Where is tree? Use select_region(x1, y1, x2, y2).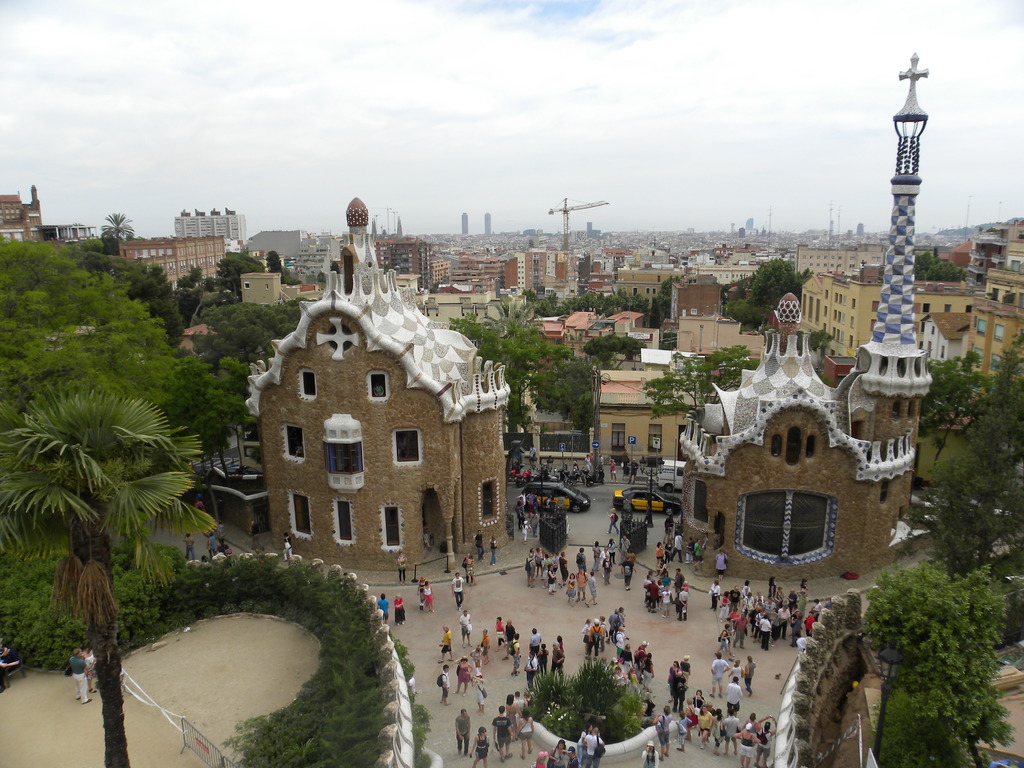
select_region(212, 245, 265, 296).
